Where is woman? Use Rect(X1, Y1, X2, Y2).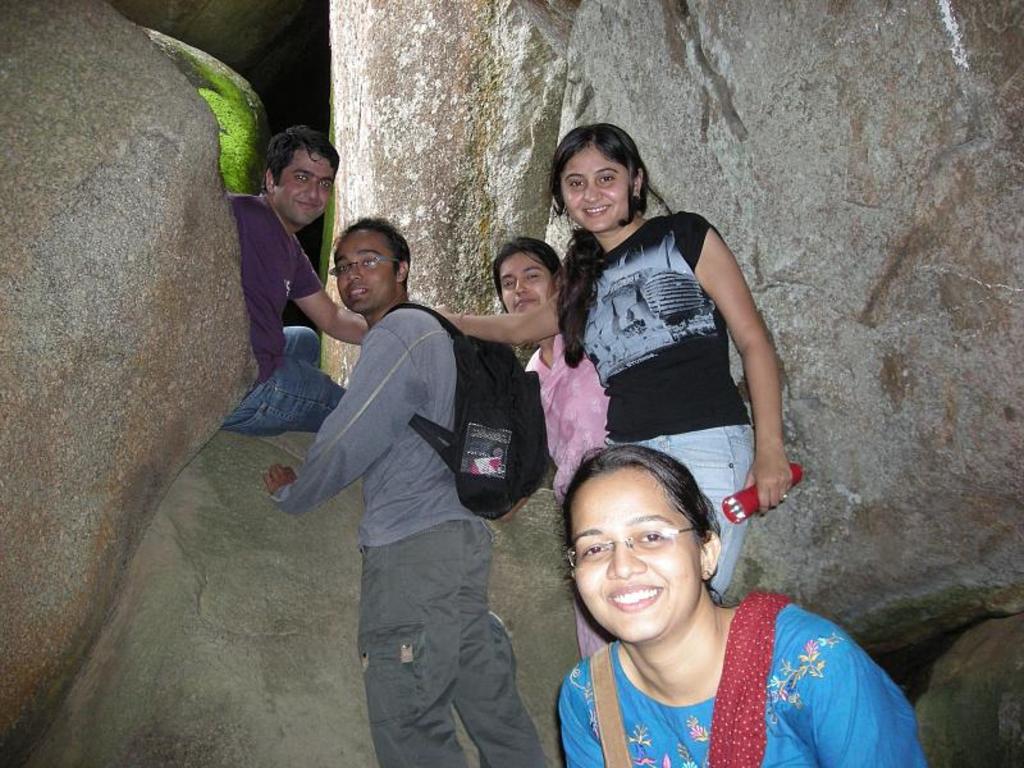
Rect(443, 123, 795, 603).
